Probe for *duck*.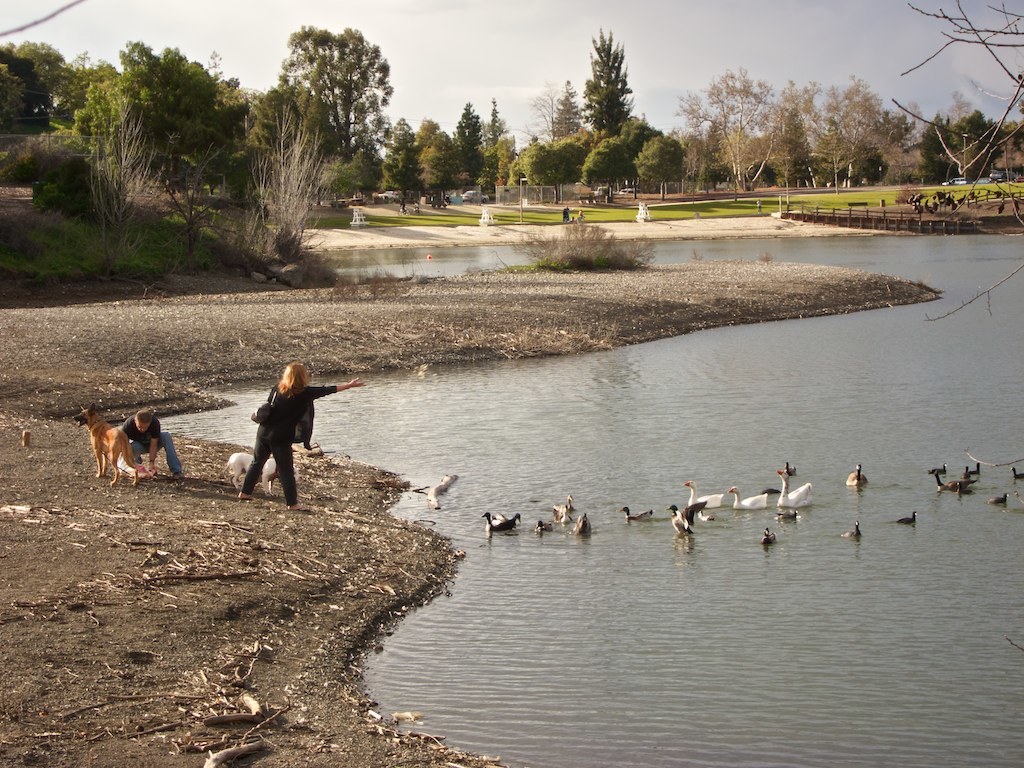
Probe result: (x1=777, y1=471, x2=813, y2=505).
